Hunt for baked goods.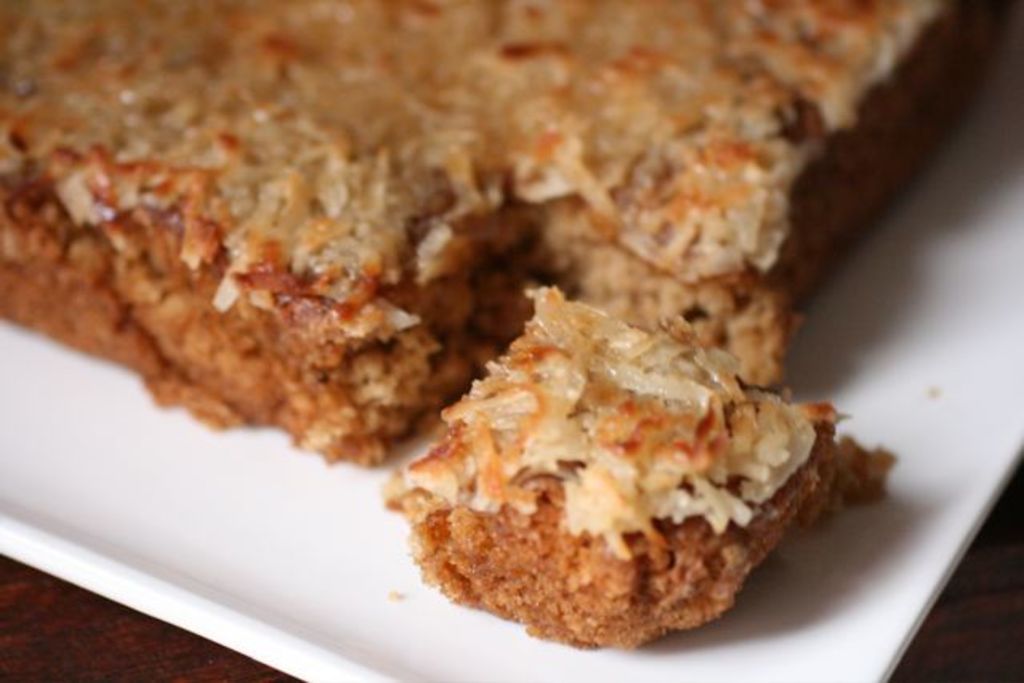
Hunted down at (0,0,1000,467).
